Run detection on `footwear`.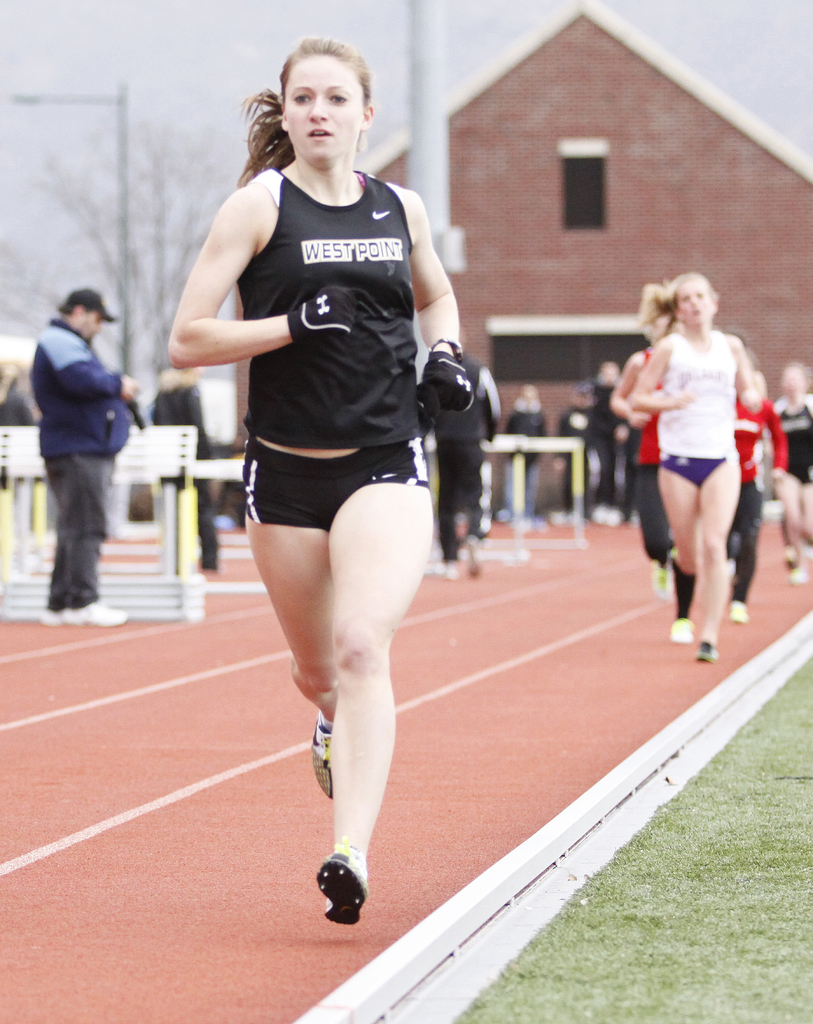
Result: detection(443, 559, 457, 583).
